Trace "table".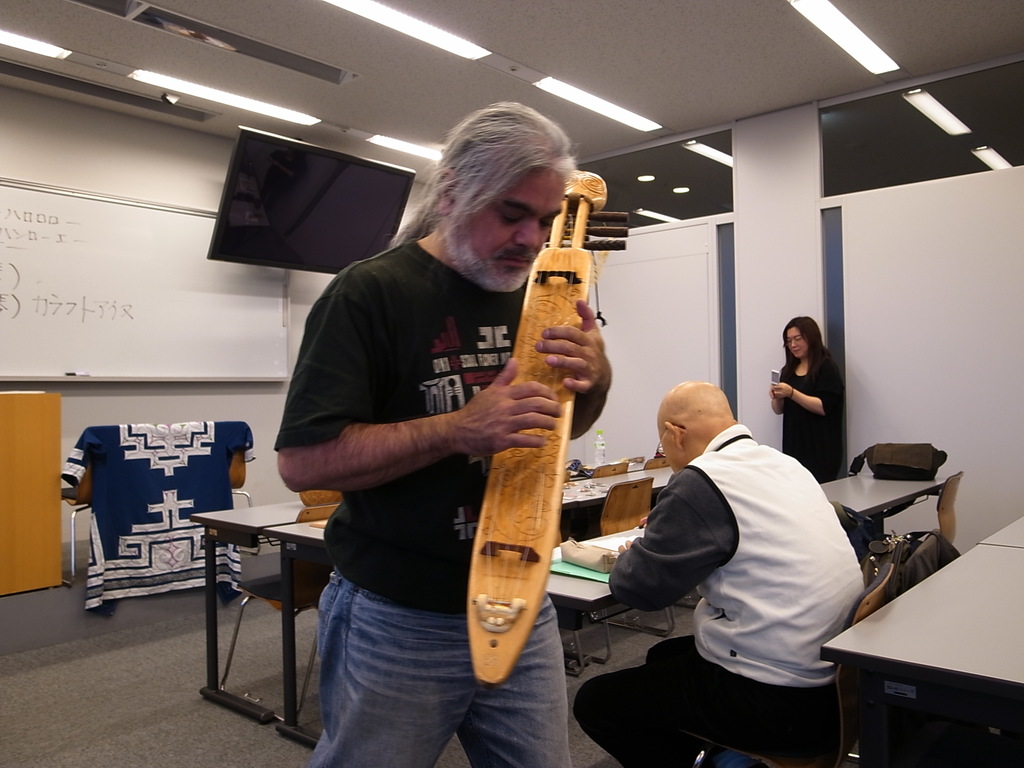
Traced to box(545, 463, 959, 680).
